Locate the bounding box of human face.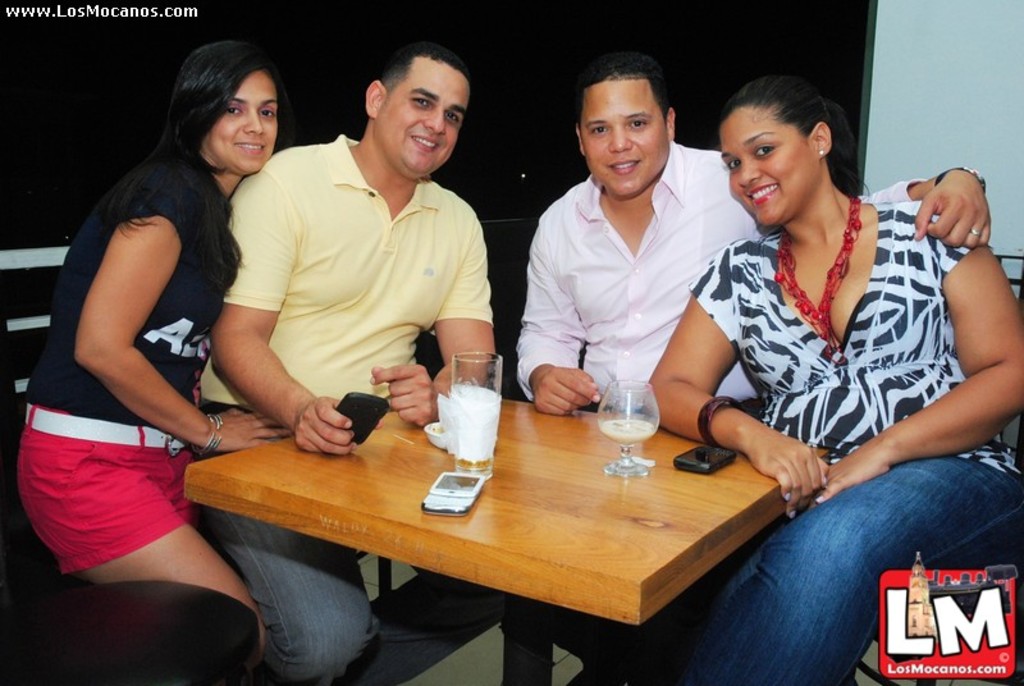
Bounding box: rect(379, 58, 470, 173).
